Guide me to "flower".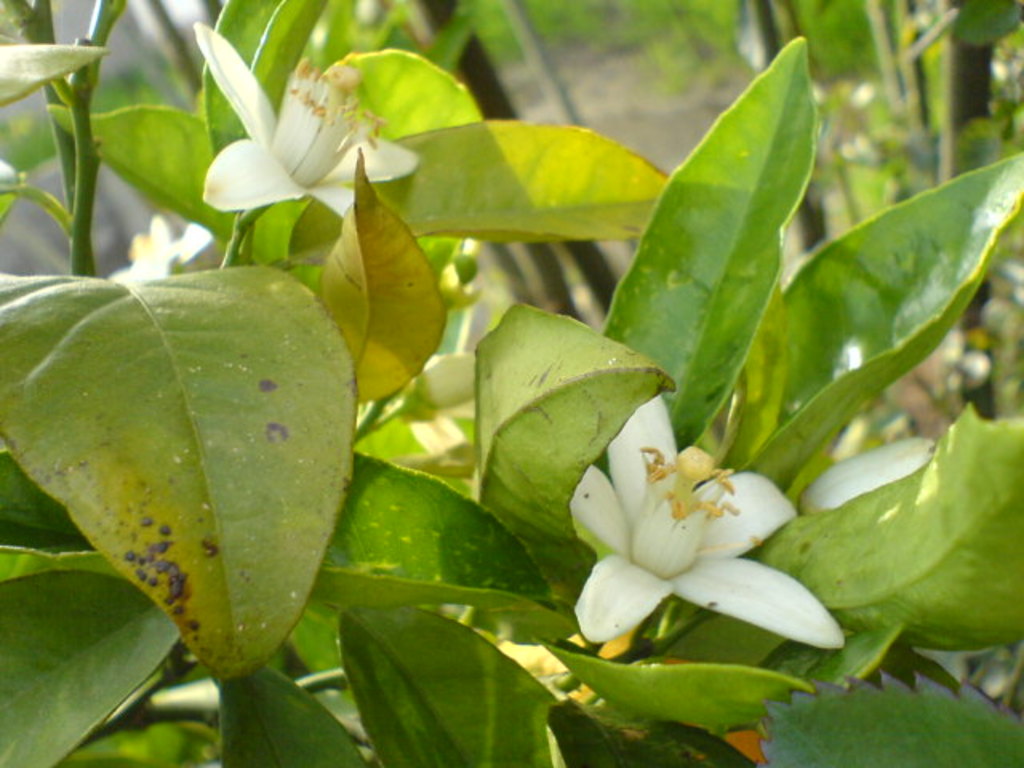
Guidance: detection(107, 211, 210, 280).
